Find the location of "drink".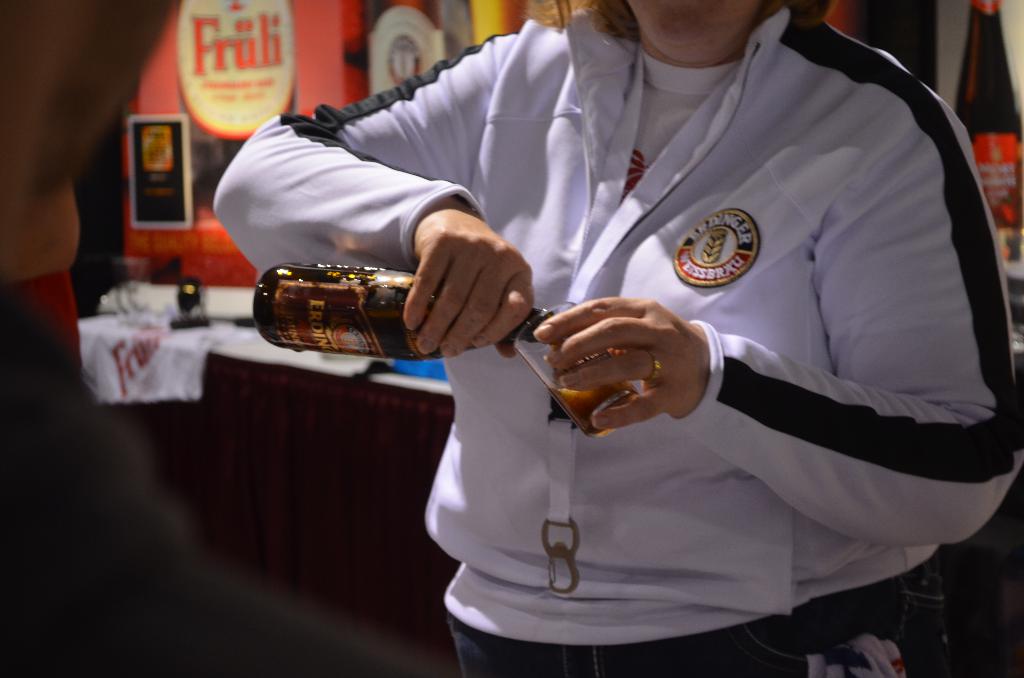
Location: x1=257 y1=239 x2=449 y2=359.
